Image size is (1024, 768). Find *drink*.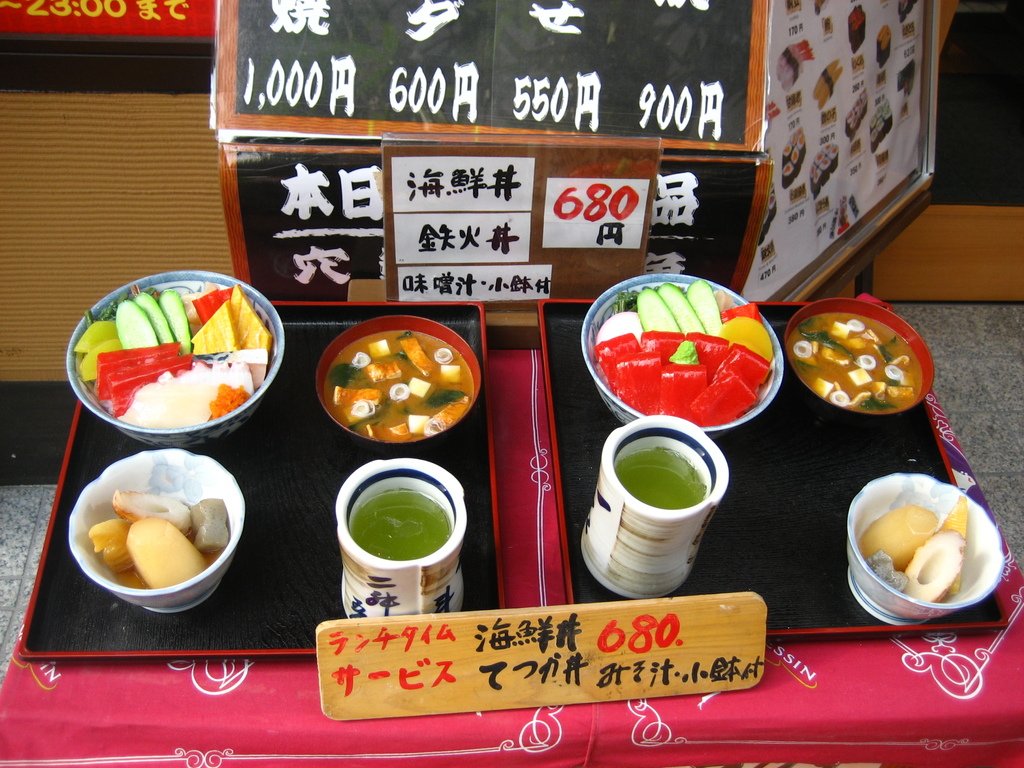
[614, 440, 713, 513].
